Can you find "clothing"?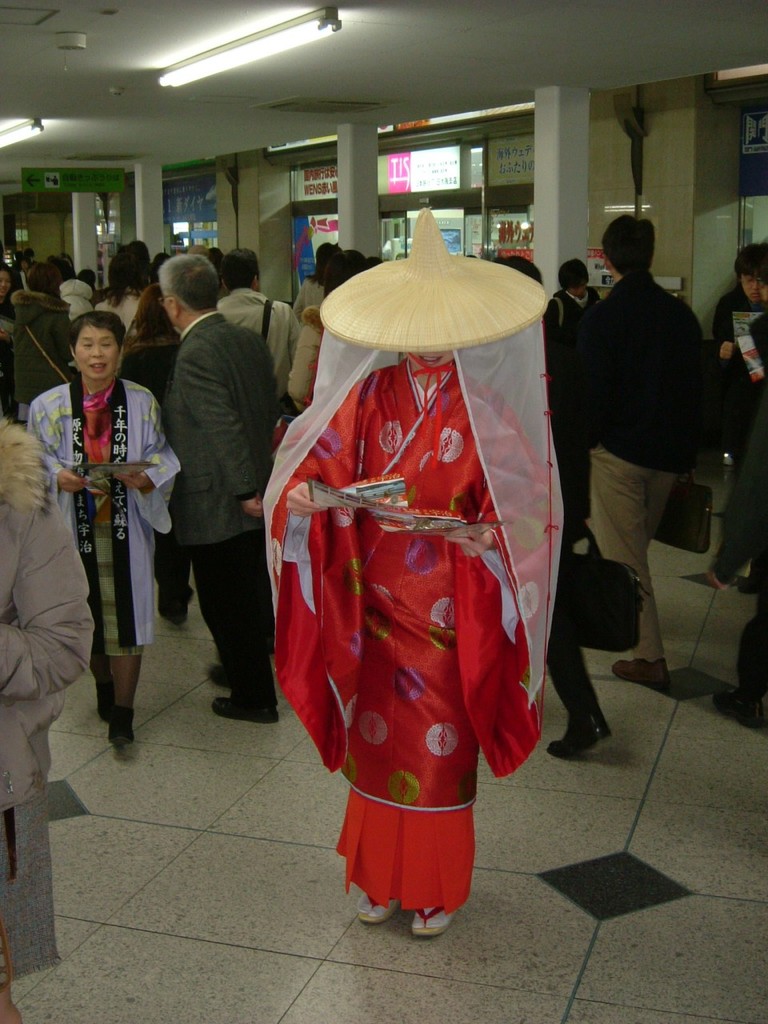
Yes, bounding box: left=210, top=286, right=280, bottom=334.
